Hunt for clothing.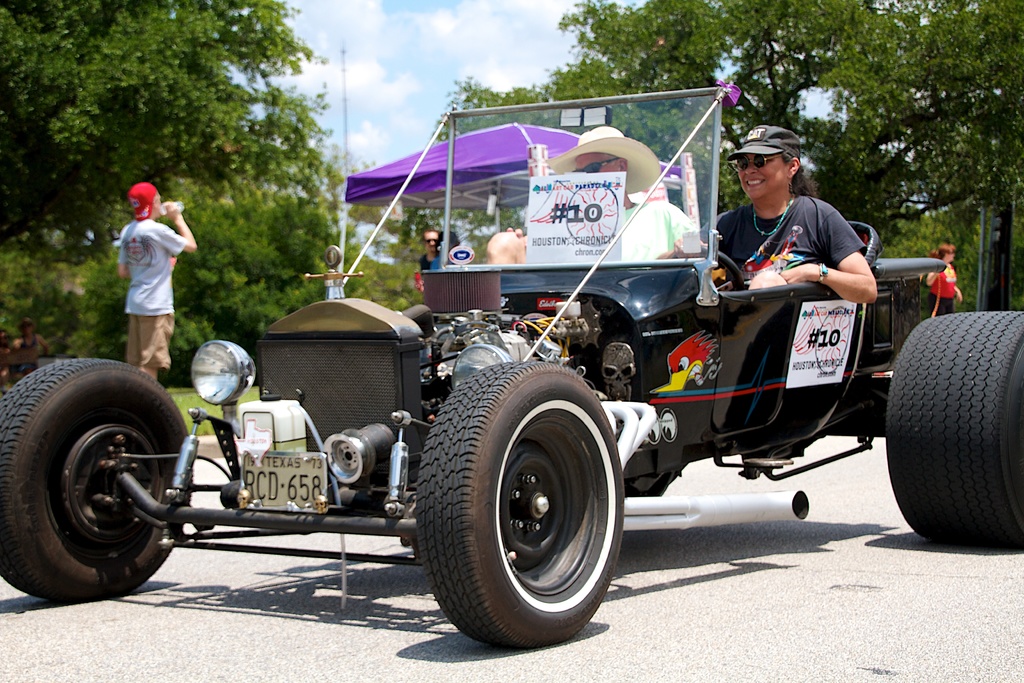
Hunted down at select_region(696, 192, 865, 290).
